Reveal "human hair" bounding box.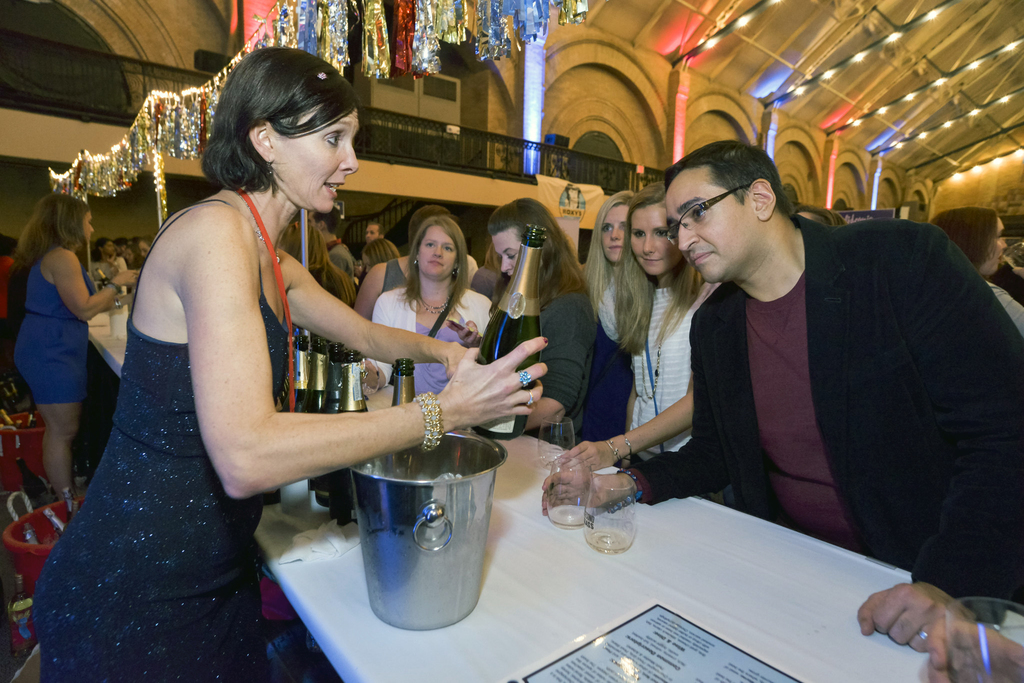
Revealed: box=[371, 220, 386, 236].
